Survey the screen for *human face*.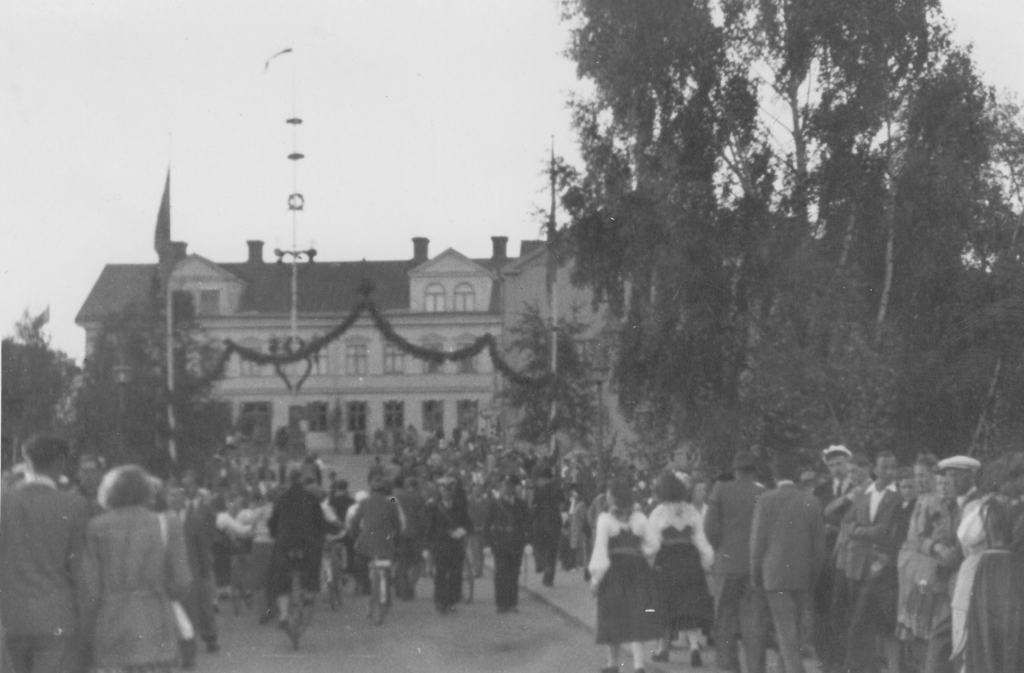
Survey found: select_region(844, 460, 863, 482).
